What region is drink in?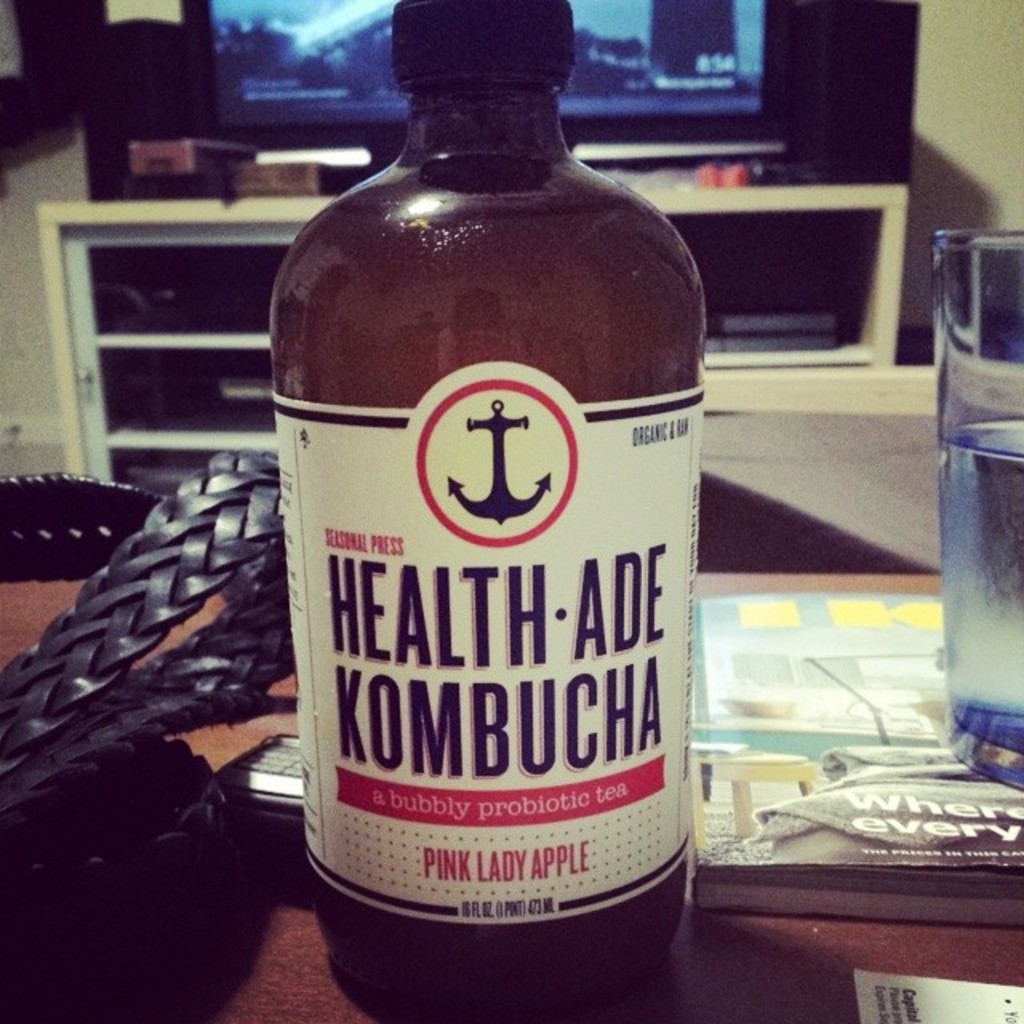
left=272, top=5, right=704, bottom=1019.
